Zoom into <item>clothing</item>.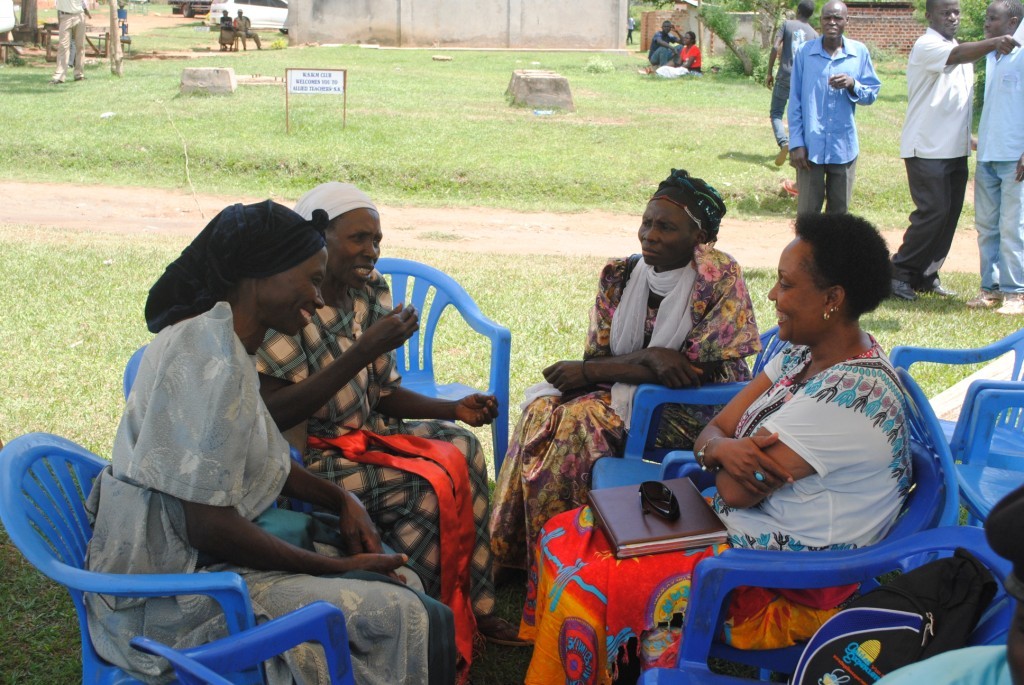
Zoom target: pyautogui.locateOnScreen(883, 148, 968, 287).
